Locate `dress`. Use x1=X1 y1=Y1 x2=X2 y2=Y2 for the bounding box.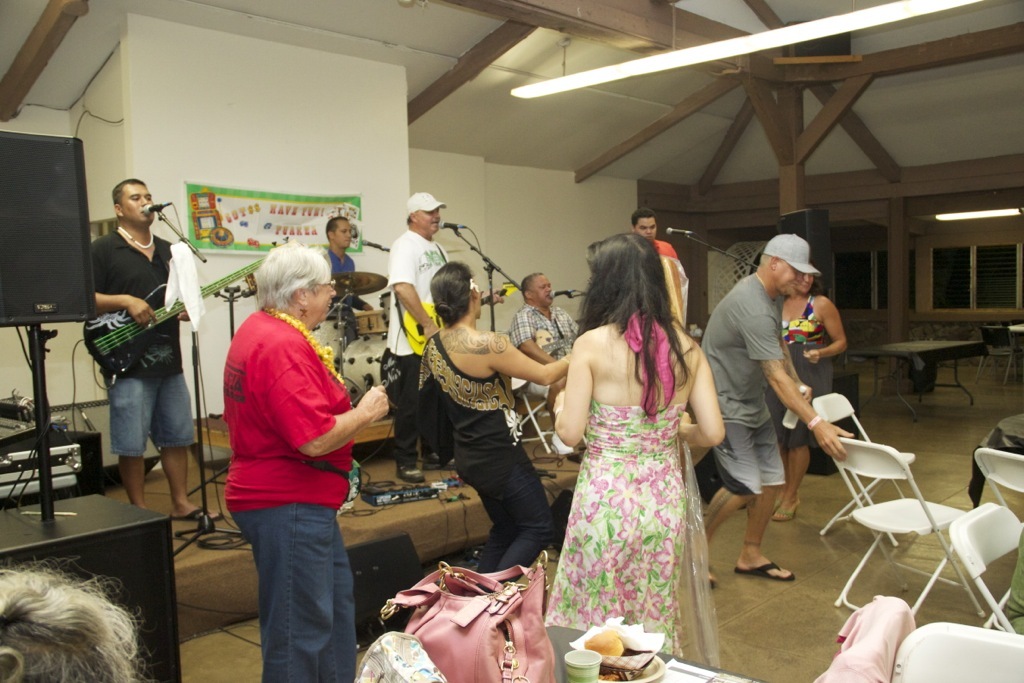
x1=774 y1=296 x2=835 y2=448.
